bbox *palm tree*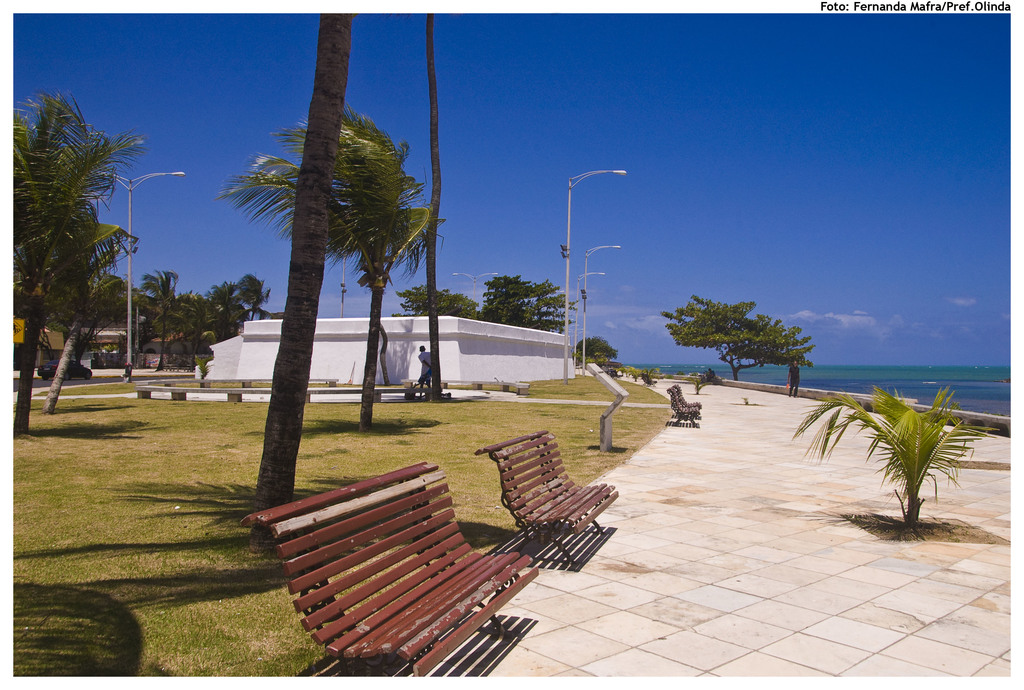
box=[797, 384, 975, 542]
